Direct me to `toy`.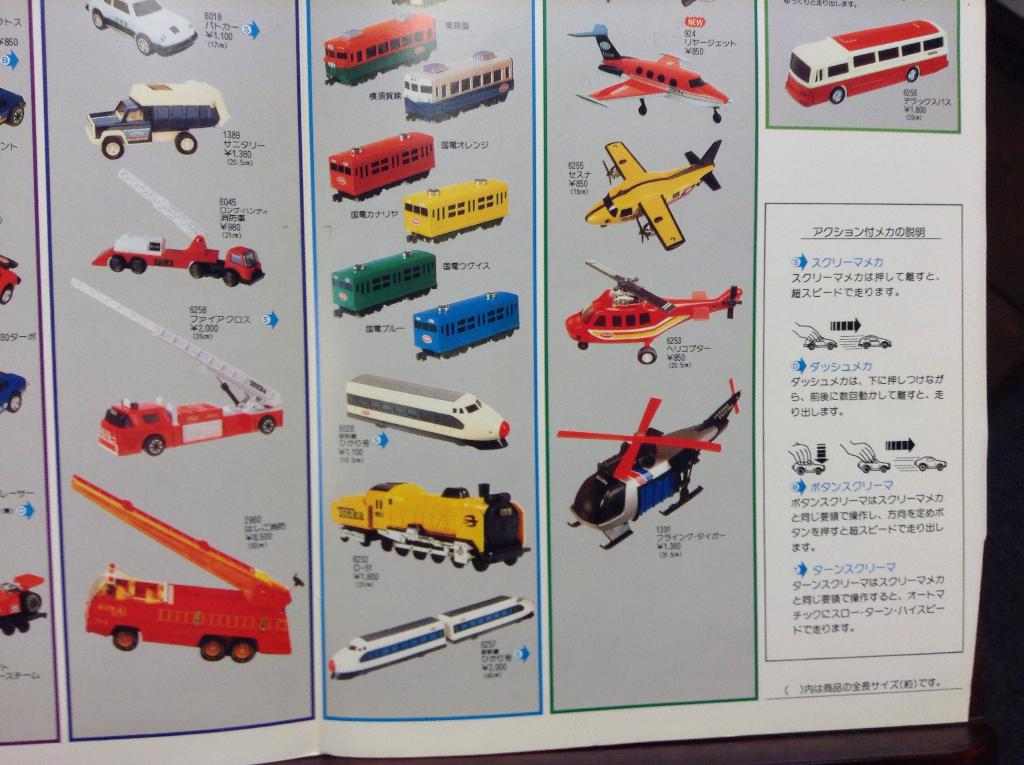
Direction: 583:139:720:243.
